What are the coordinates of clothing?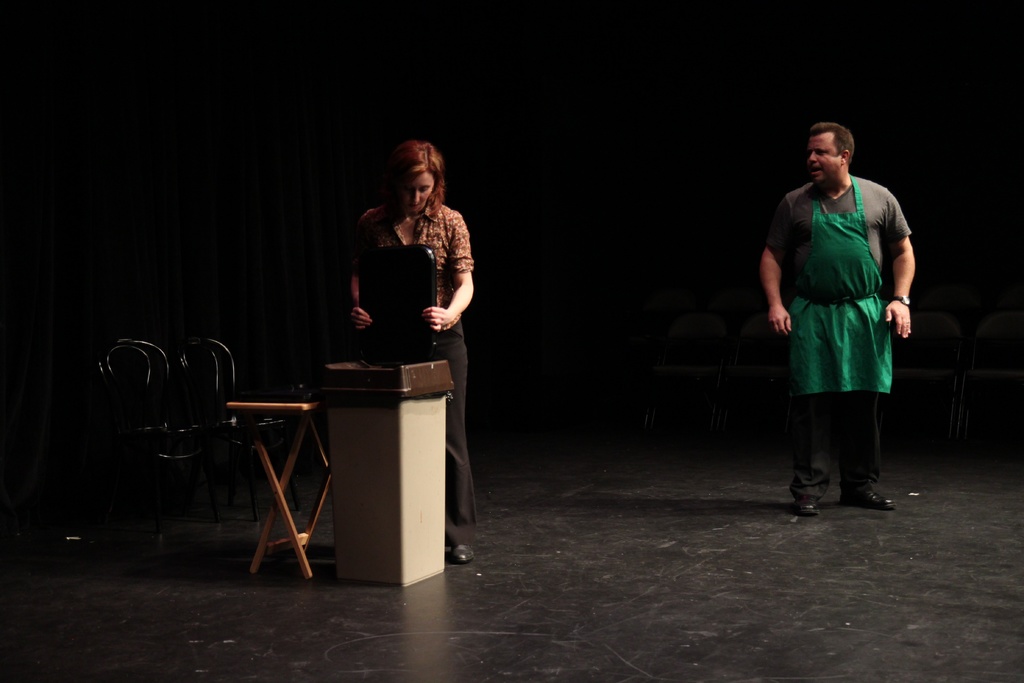
760,173,916,514.
